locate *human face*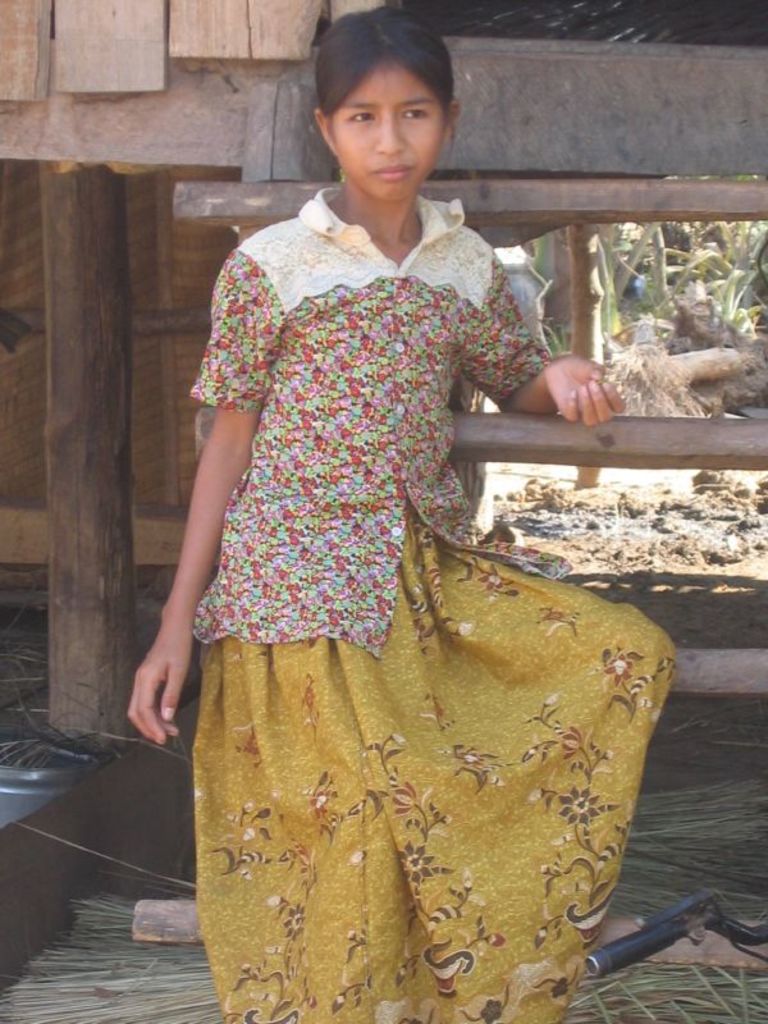
bbox=(326, 42, 448, 196)
